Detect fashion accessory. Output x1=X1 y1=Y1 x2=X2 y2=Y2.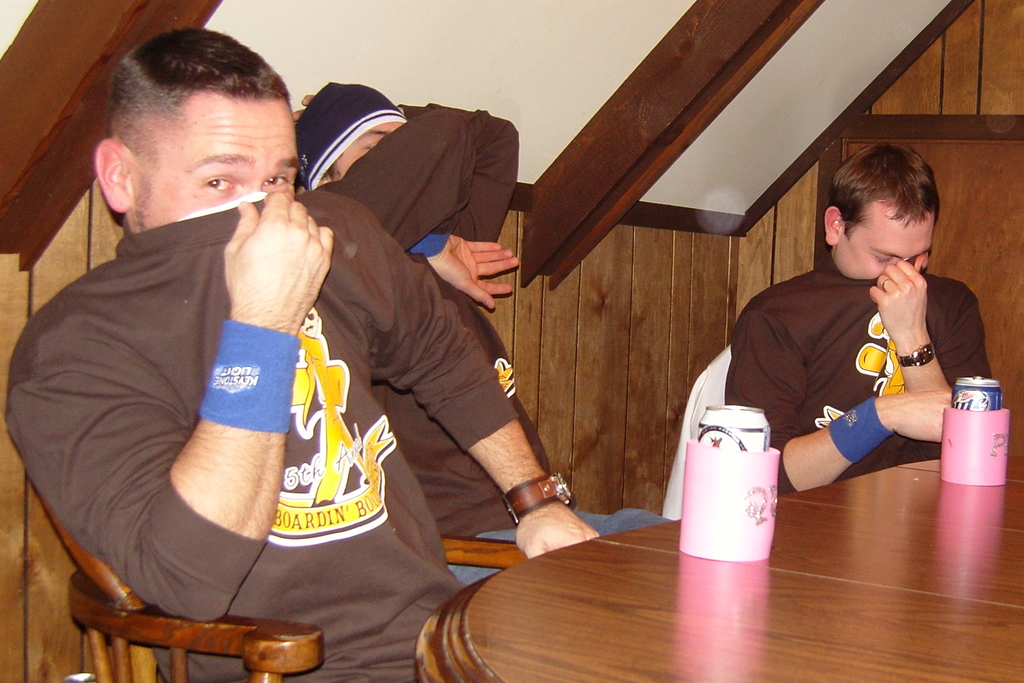
x1=497 y1=469 x2=575 y2=524.
